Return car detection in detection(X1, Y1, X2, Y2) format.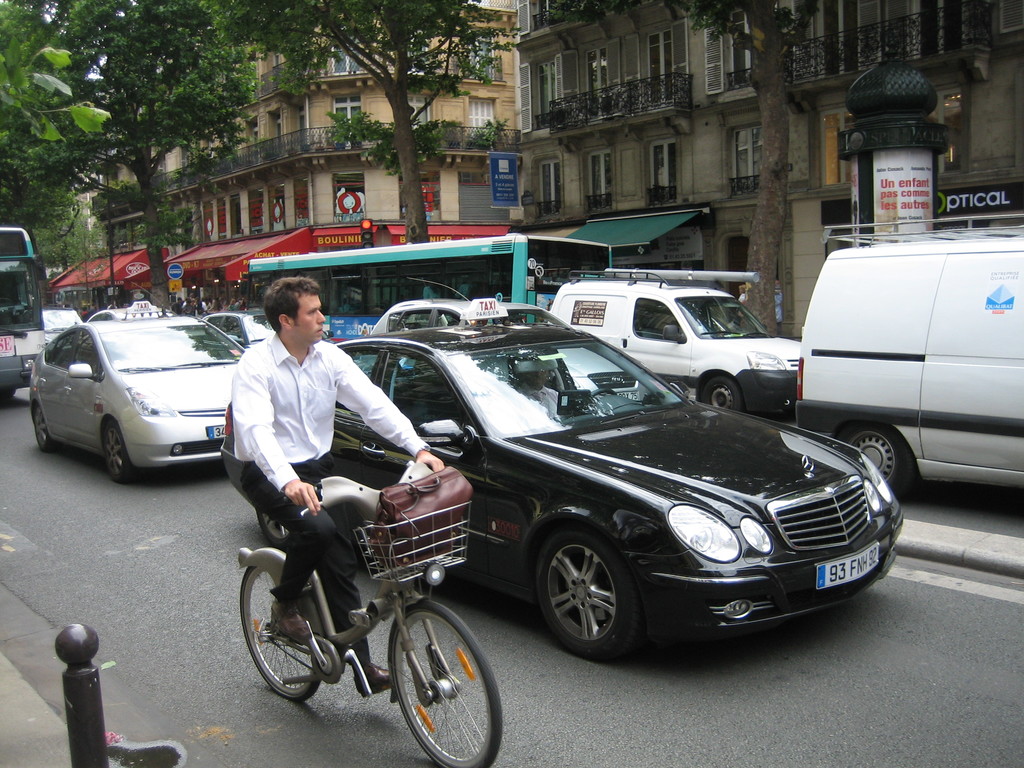
detection(367, 295, 655, 400).
